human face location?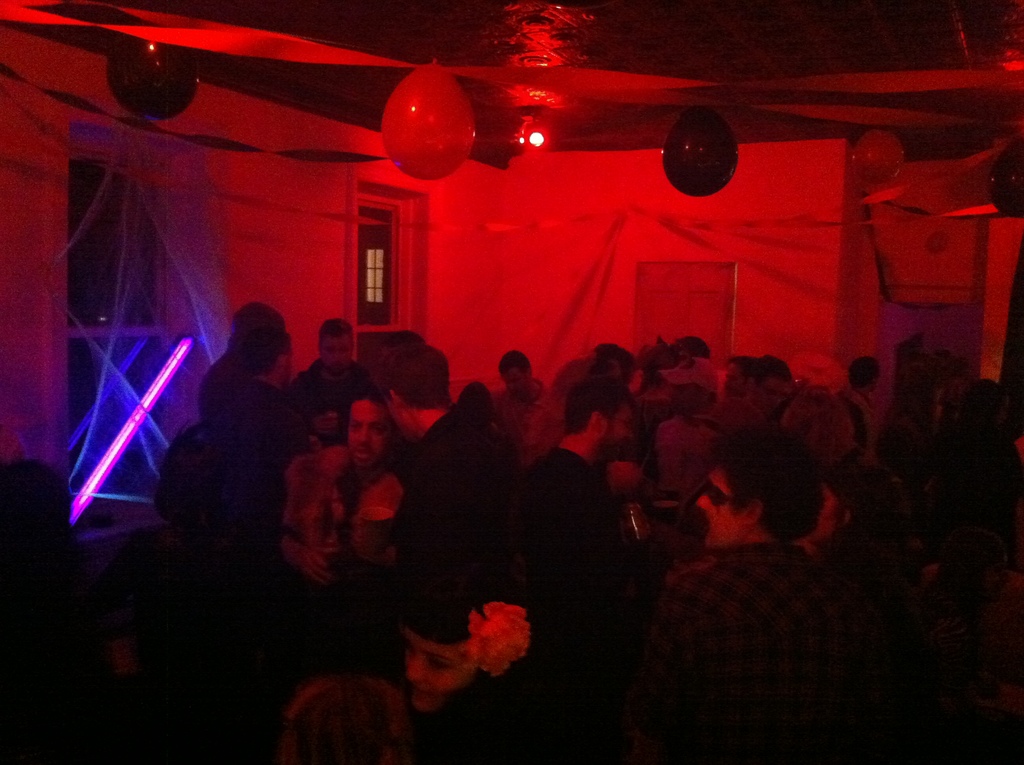
BBox(318, 335, 353, 369)
